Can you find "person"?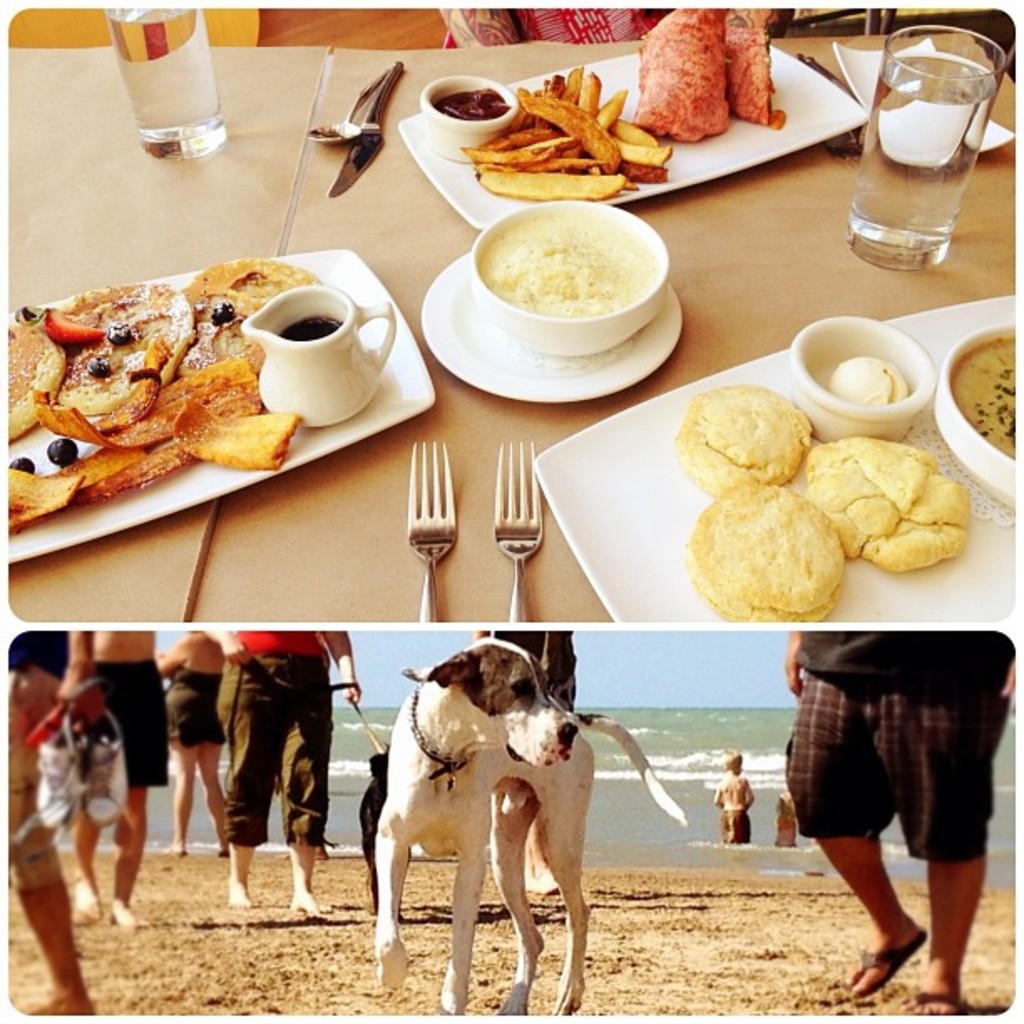
Yes, bounding box: locate(711, 746, 750, 840).
